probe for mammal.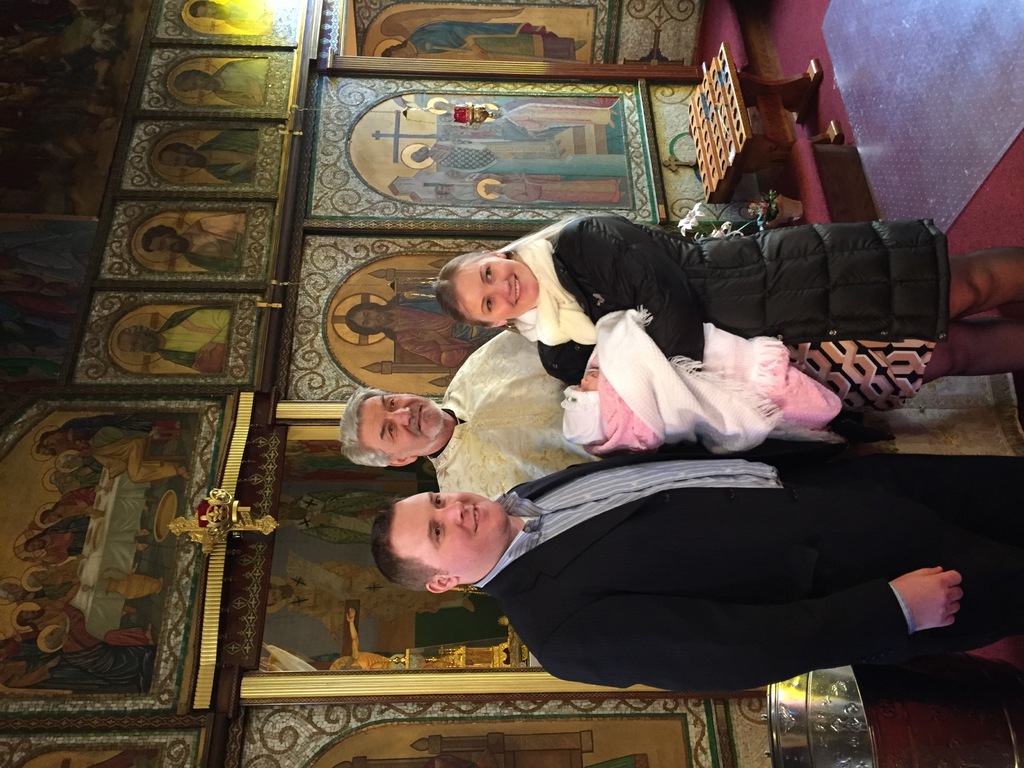
Probe result: 115 304 232 376.
